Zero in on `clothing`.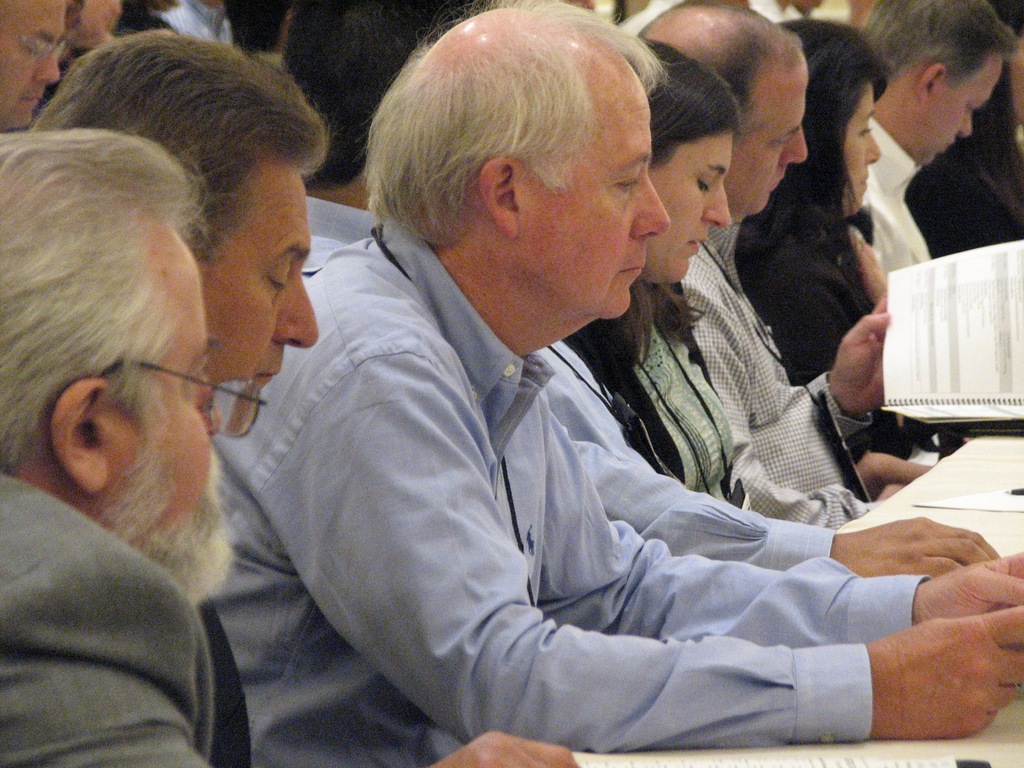
Zeroed in: (x1=580, y1=289, x2=744, y2=495).
